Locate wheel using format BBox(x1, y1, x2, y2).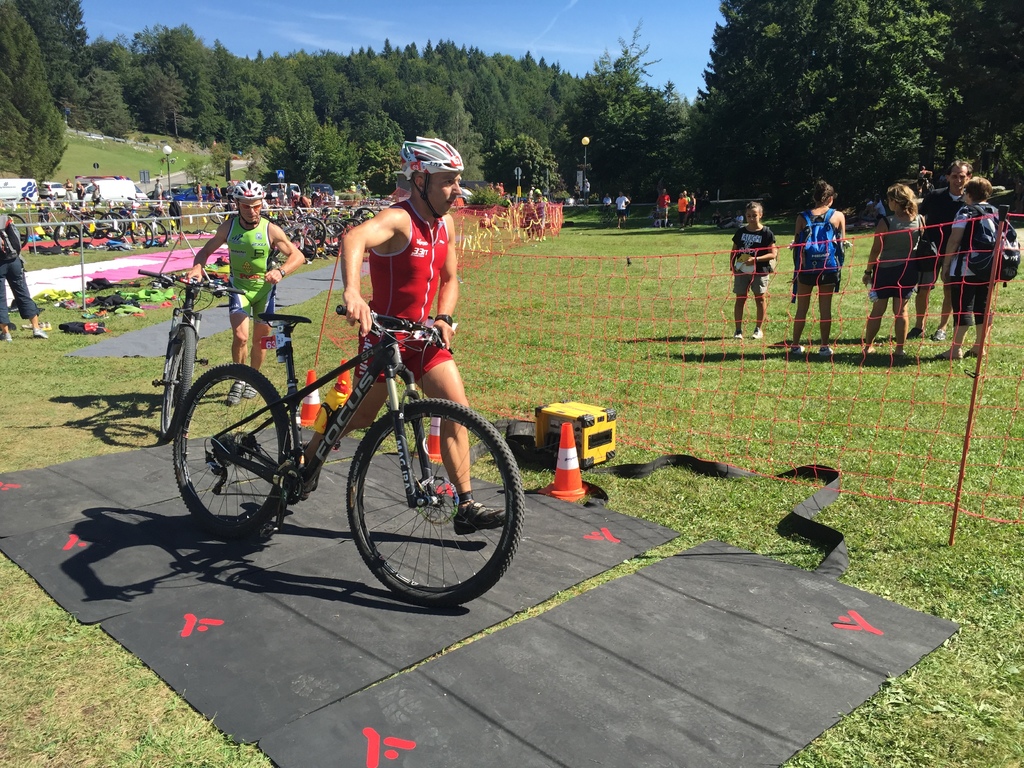
BBox(97, 213, 124, 238).
